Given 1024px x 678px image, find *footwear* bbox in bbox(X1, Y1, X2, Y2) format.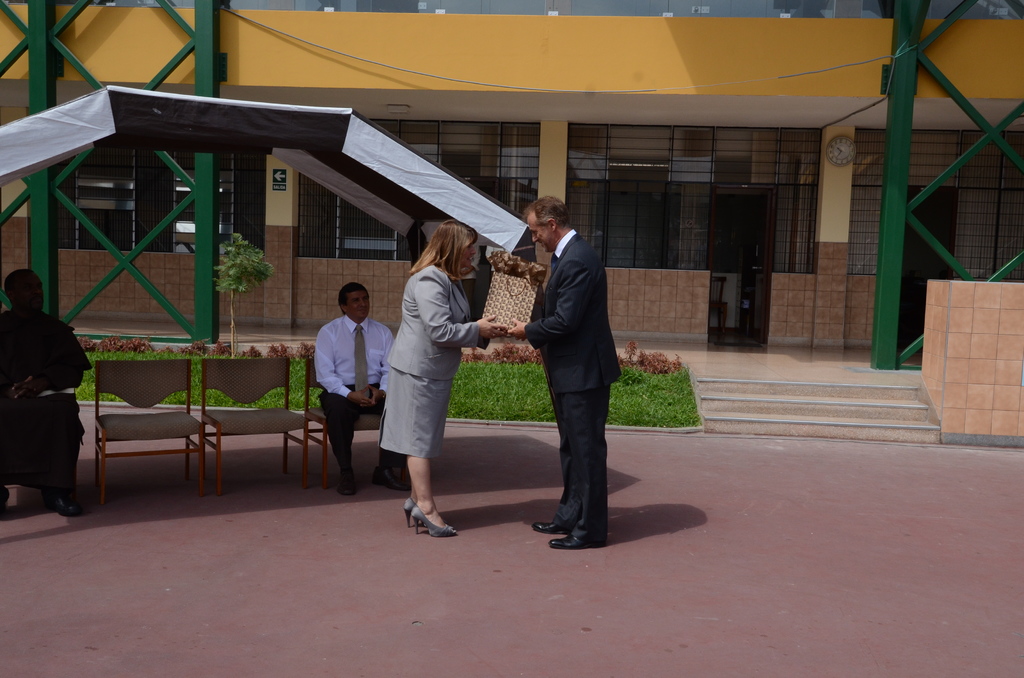
bbox(374, 472, 412, 495).
